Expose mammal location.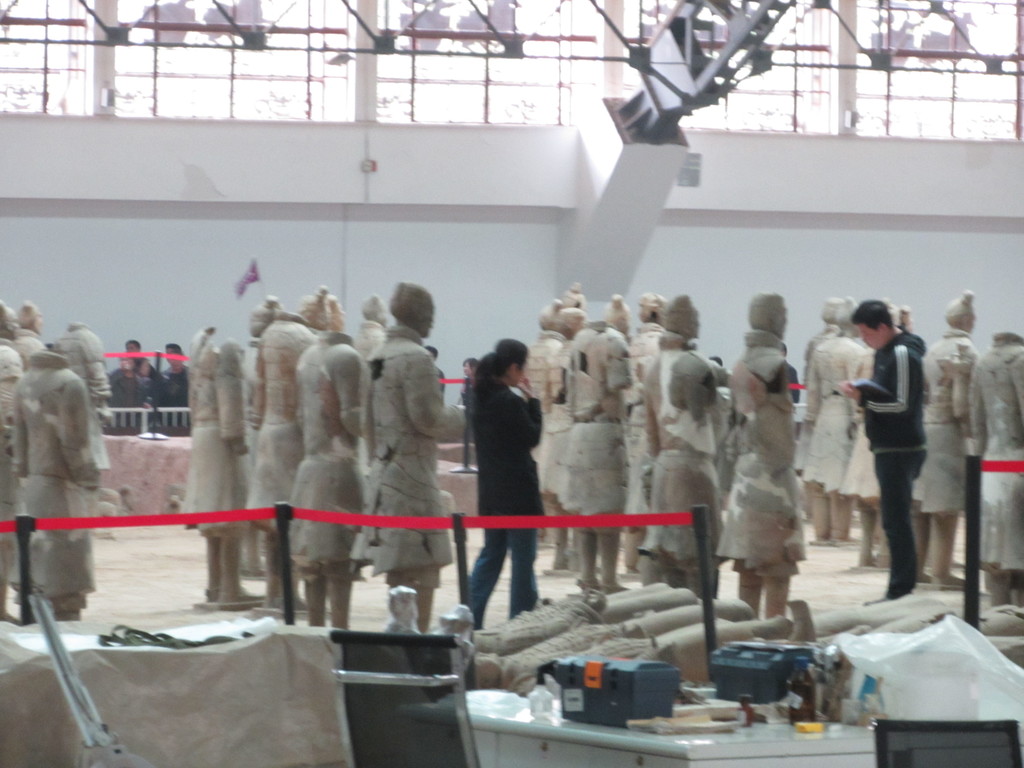
Exposed at x1=161, y1=339, x2=197, y2=431.
